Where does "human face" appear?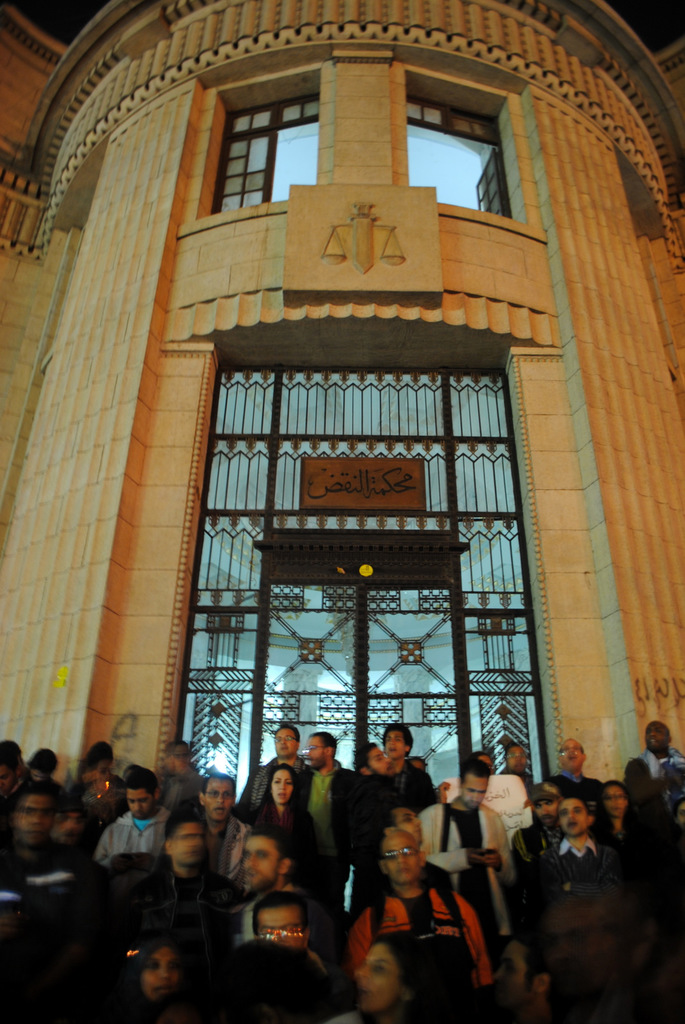
Appears at crop(353, 943, 402, 1018).
